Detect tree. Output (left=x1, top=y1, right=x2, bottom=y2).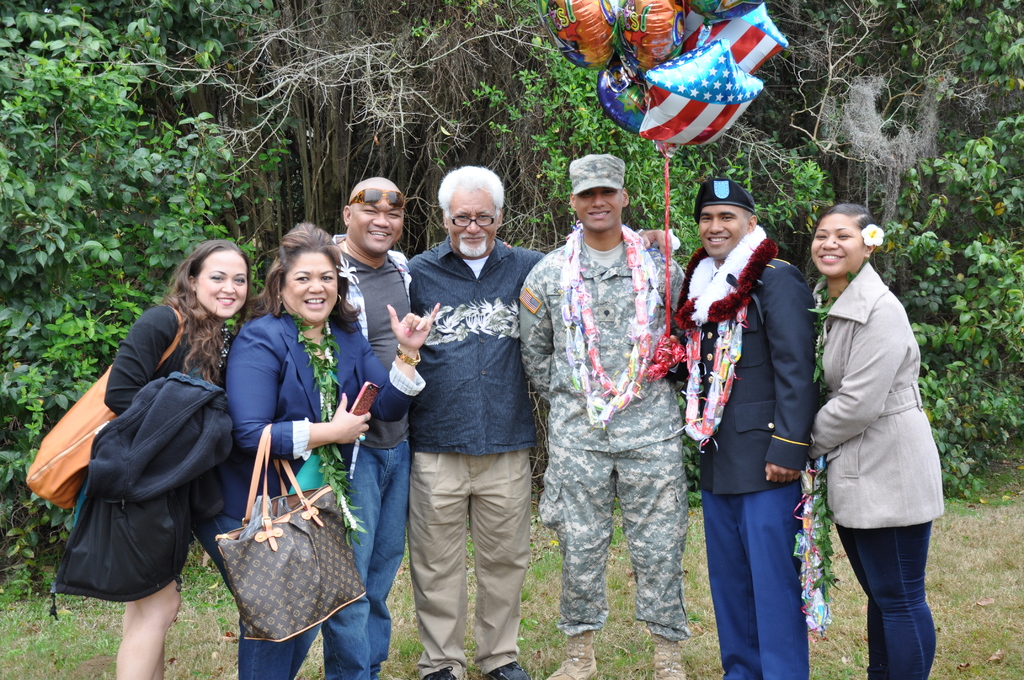
(left=0, top=0, right=1023, bottom=556).
